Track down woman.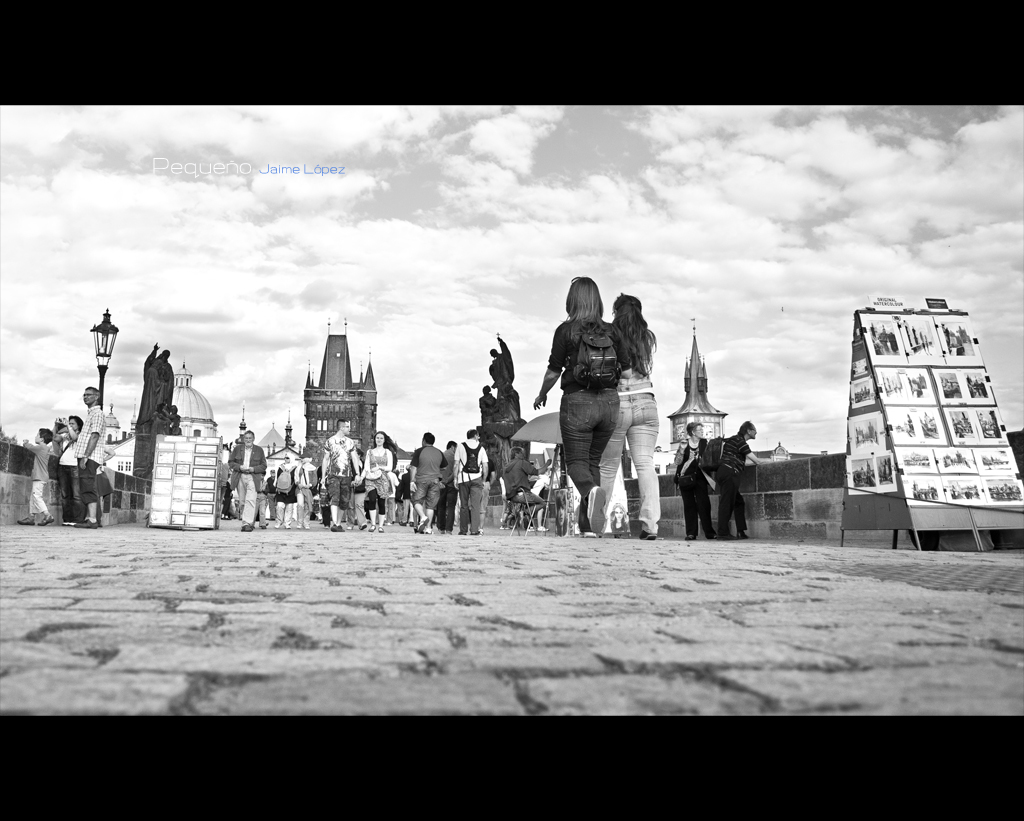
Tracked to locate(51, 414, 85, 526).
